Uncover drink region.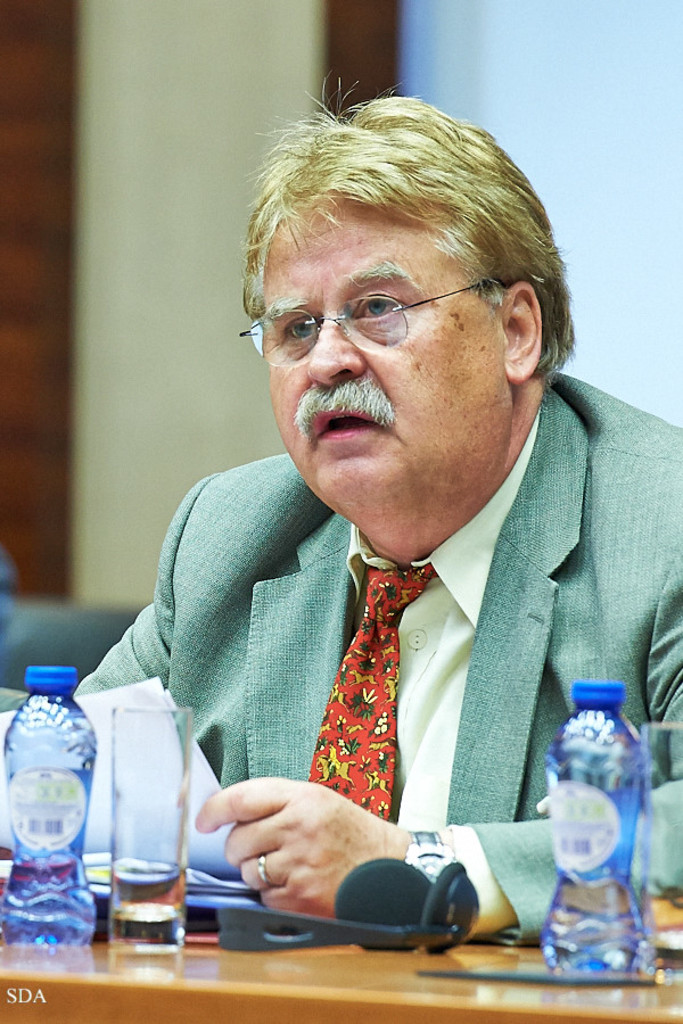
Uncovered: left=5, top=669, right=105, bottom=947.
